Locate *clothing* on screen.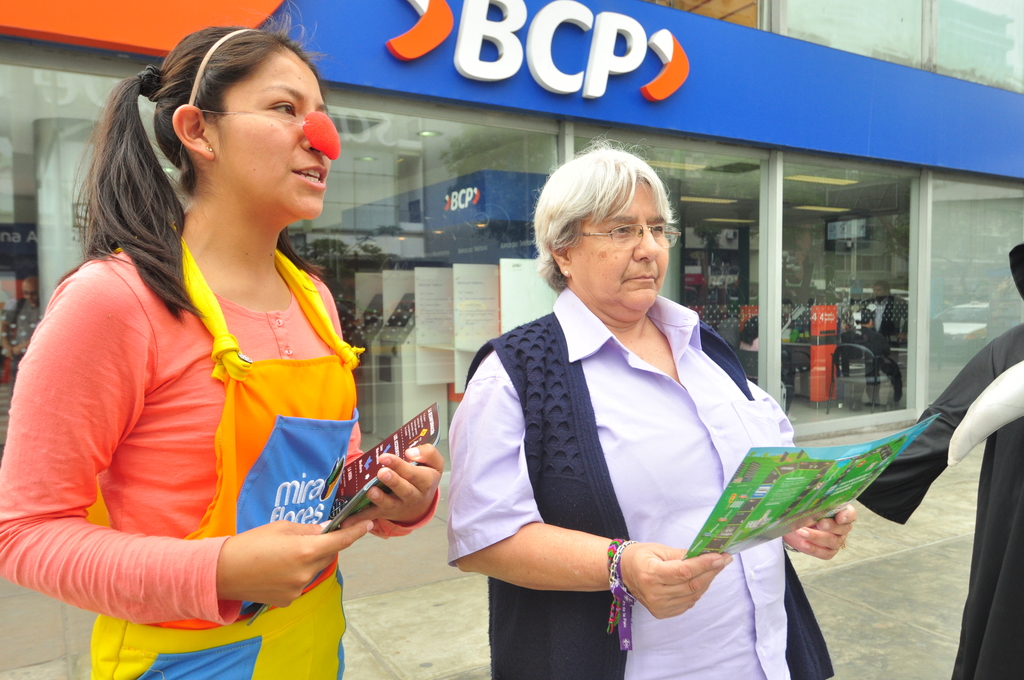
On screen at locate(454, 242, 844, 665).
